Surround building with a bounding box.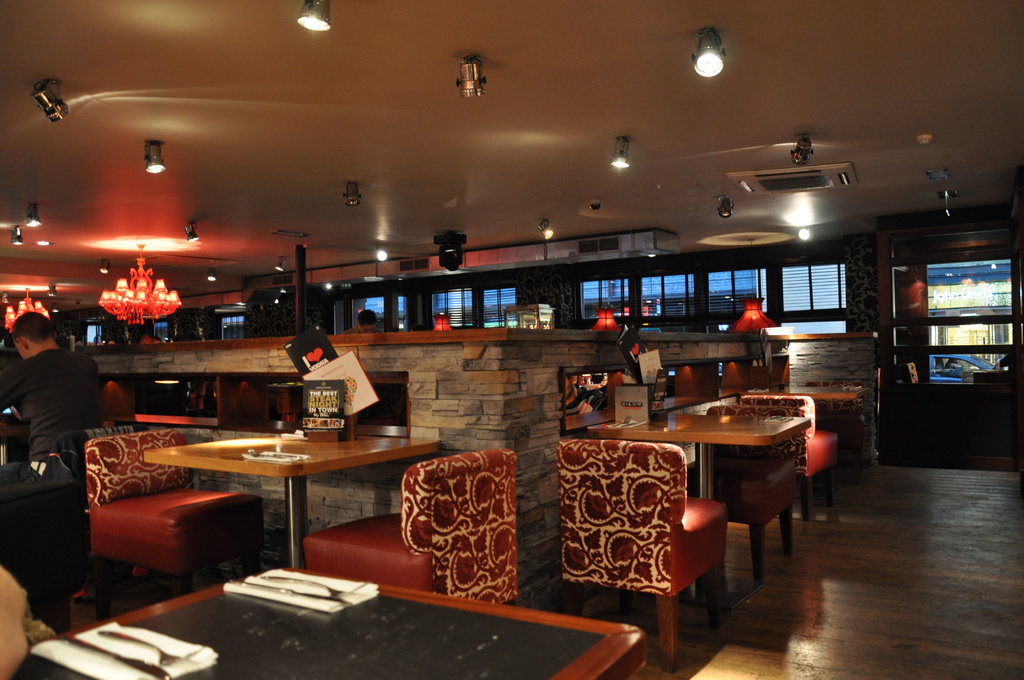
left=0, top=0, right=1023, bottom=679.
